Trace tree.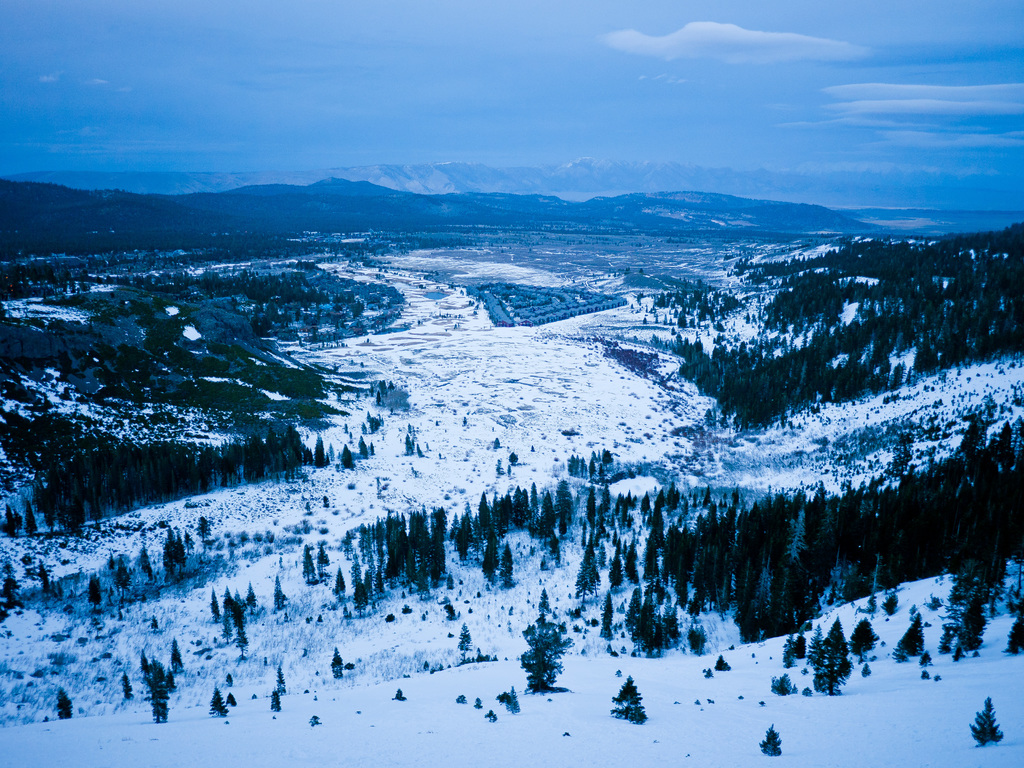
Traced to <bbox>358, 435, 371, 461</bbox>.
